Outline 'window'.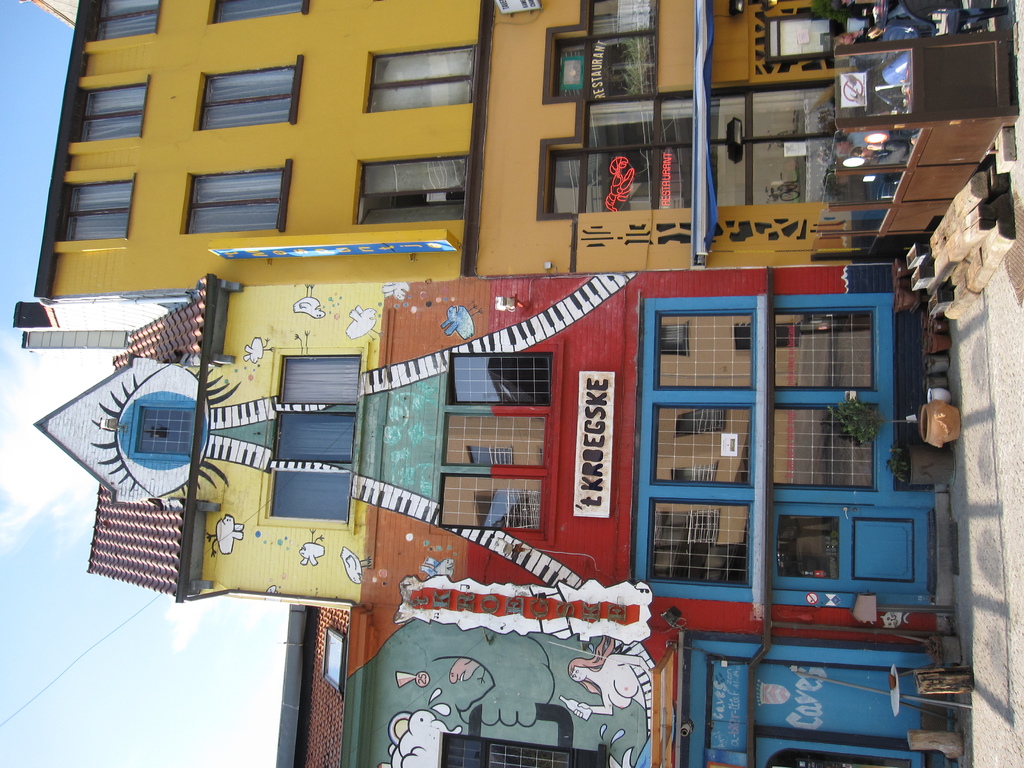
Outline: {"x1": 196, "y1": 56, "x2": 301, "y2": 127}.
